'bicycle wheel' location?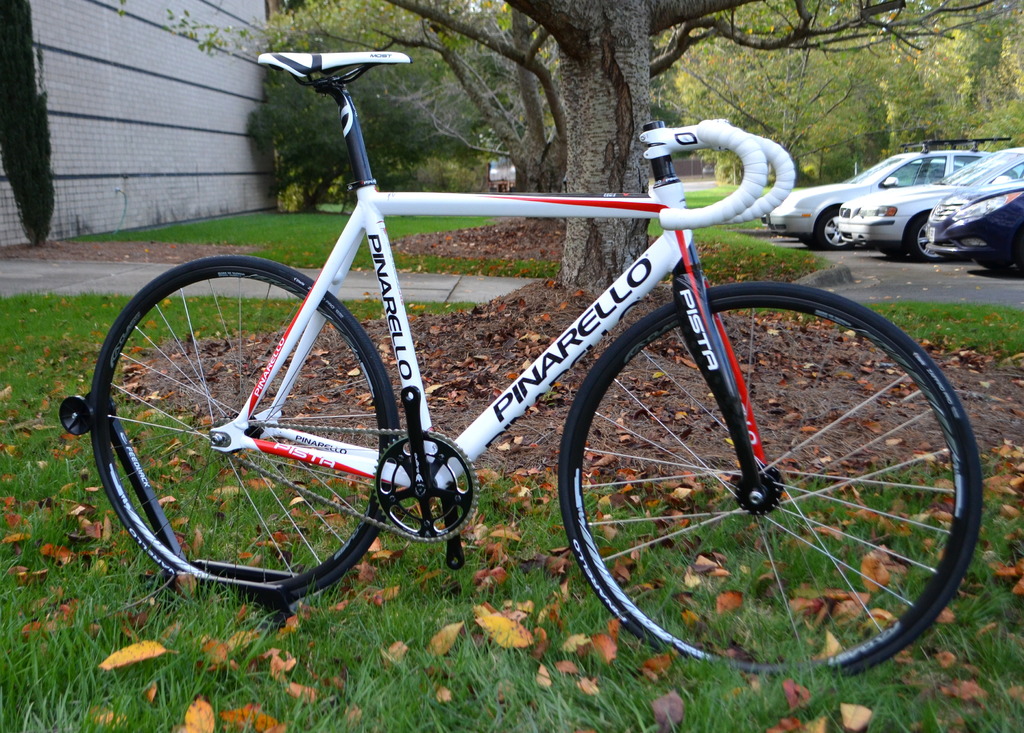
(557, 277, 985, 680)
